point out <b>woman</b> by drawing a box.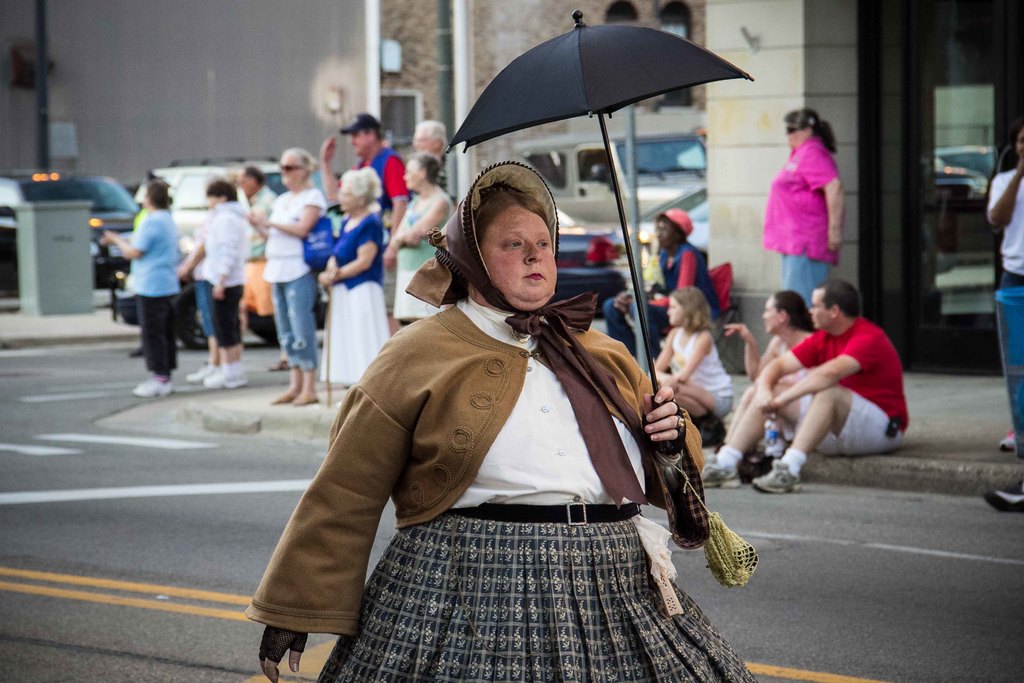
318/169/384/401.
